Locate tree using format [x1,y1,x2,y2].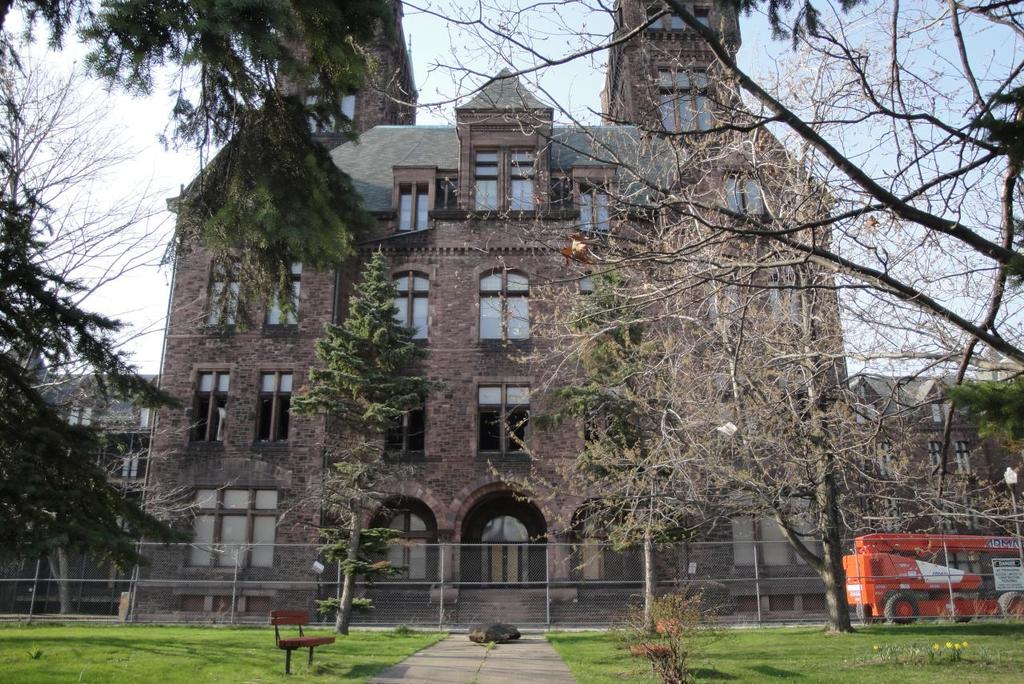
[547,214,712,638].
